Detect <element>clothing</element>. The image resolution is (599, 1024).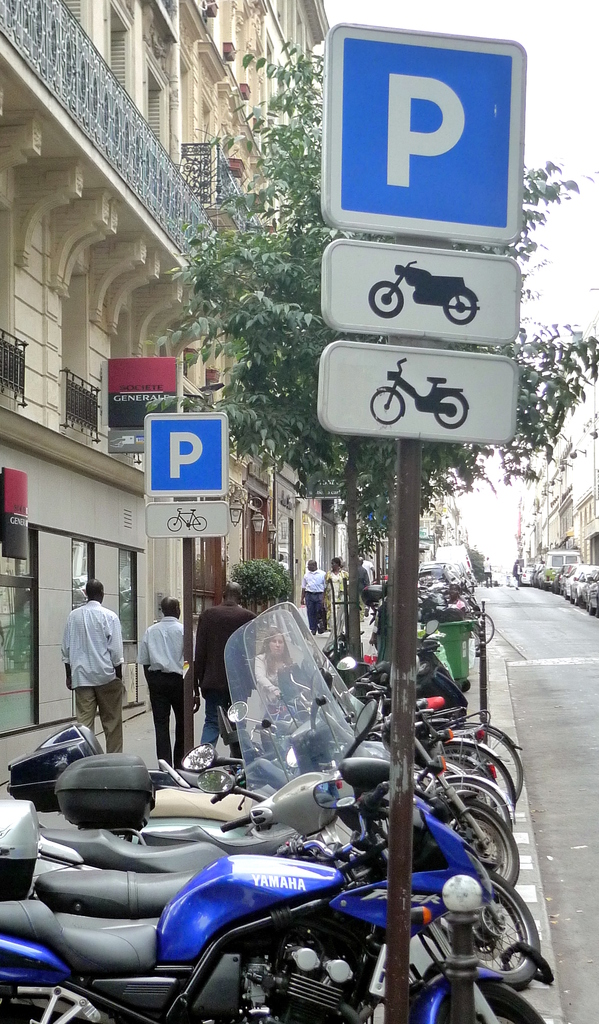
252/654/293/757.
